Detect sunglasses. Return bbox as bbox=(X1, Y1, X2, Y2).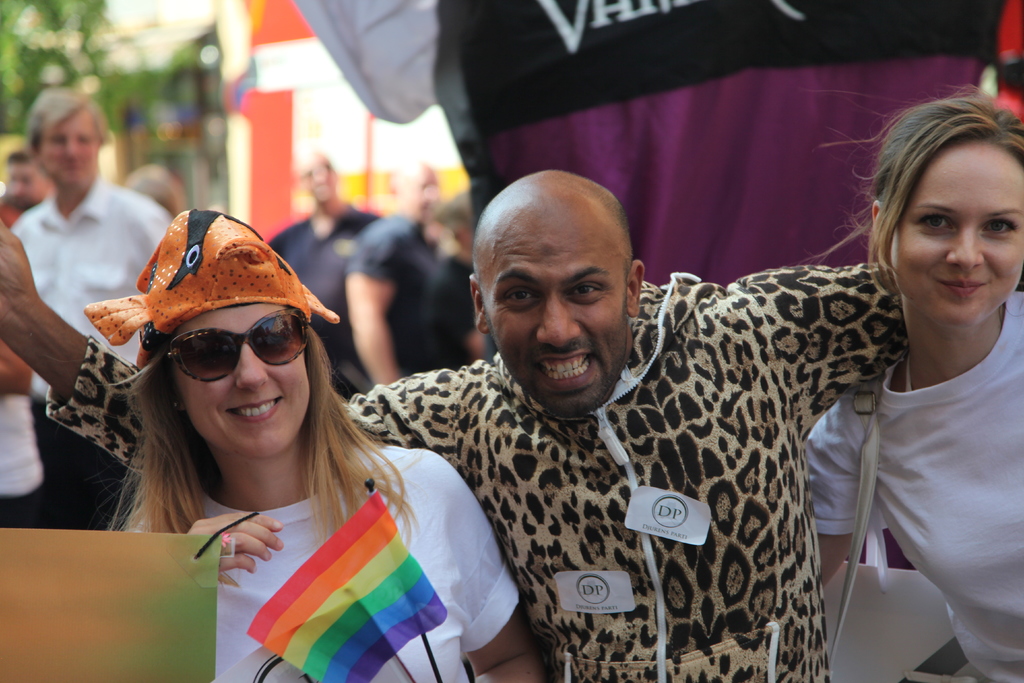
bbox=(163, 312, 308, 383).
